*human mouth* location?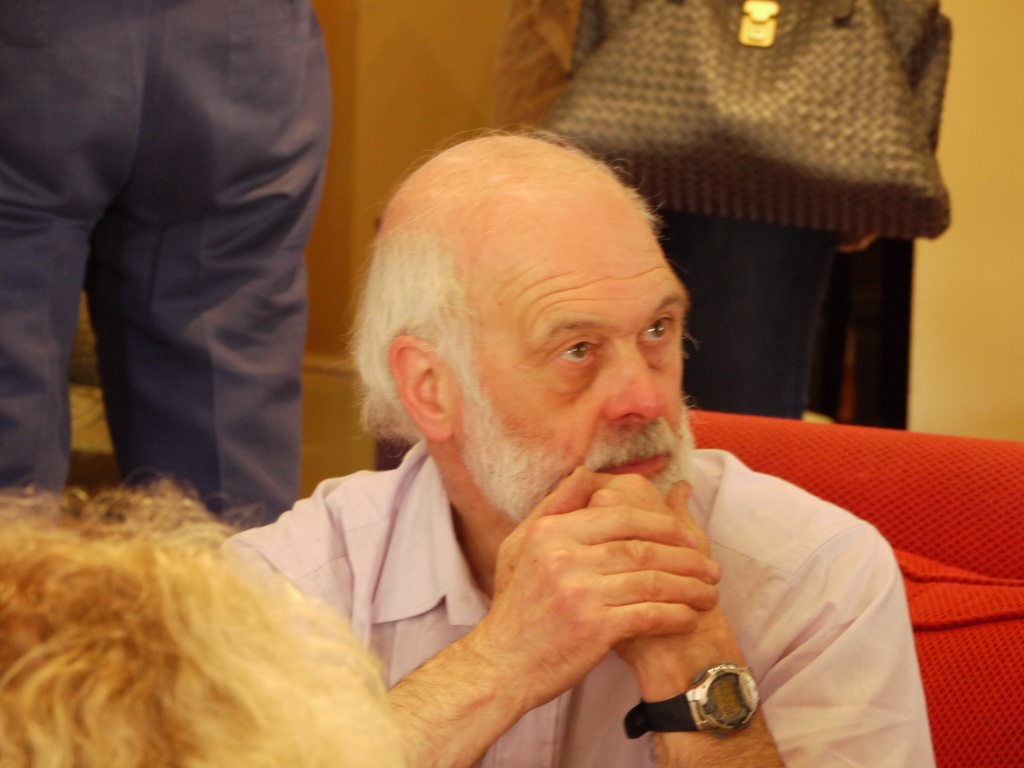
600 454 671 477
